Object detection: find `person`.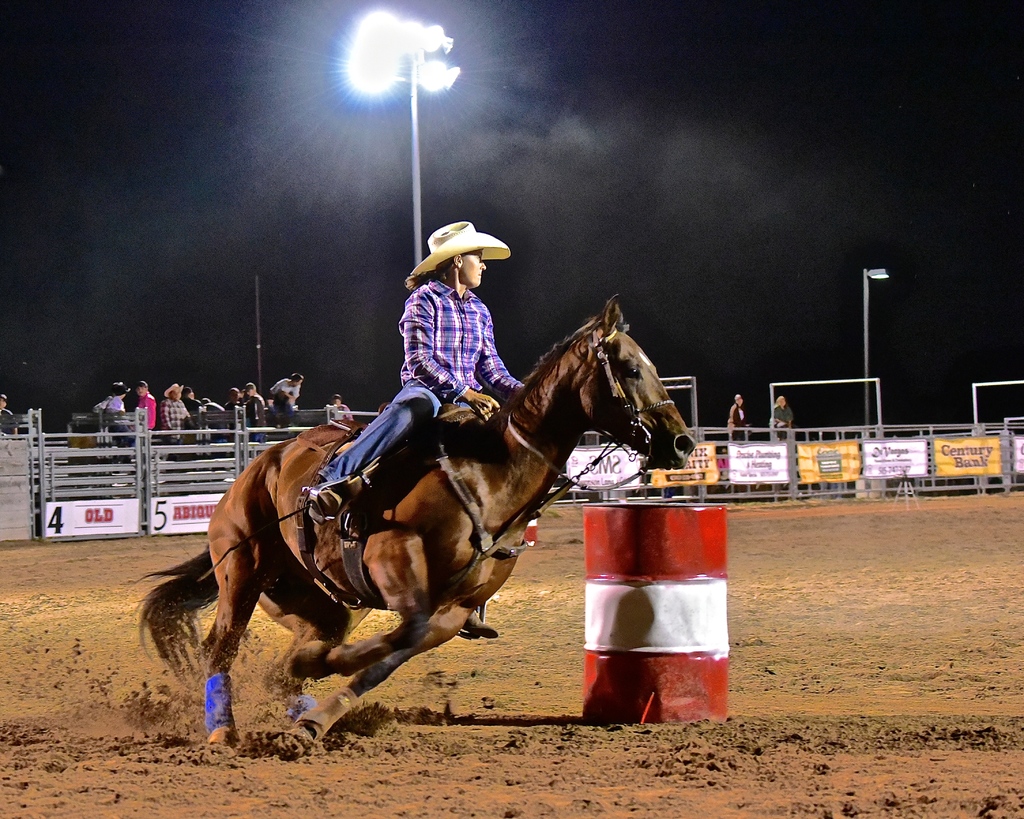
left=266, top=369, right=294, bottom=433.
